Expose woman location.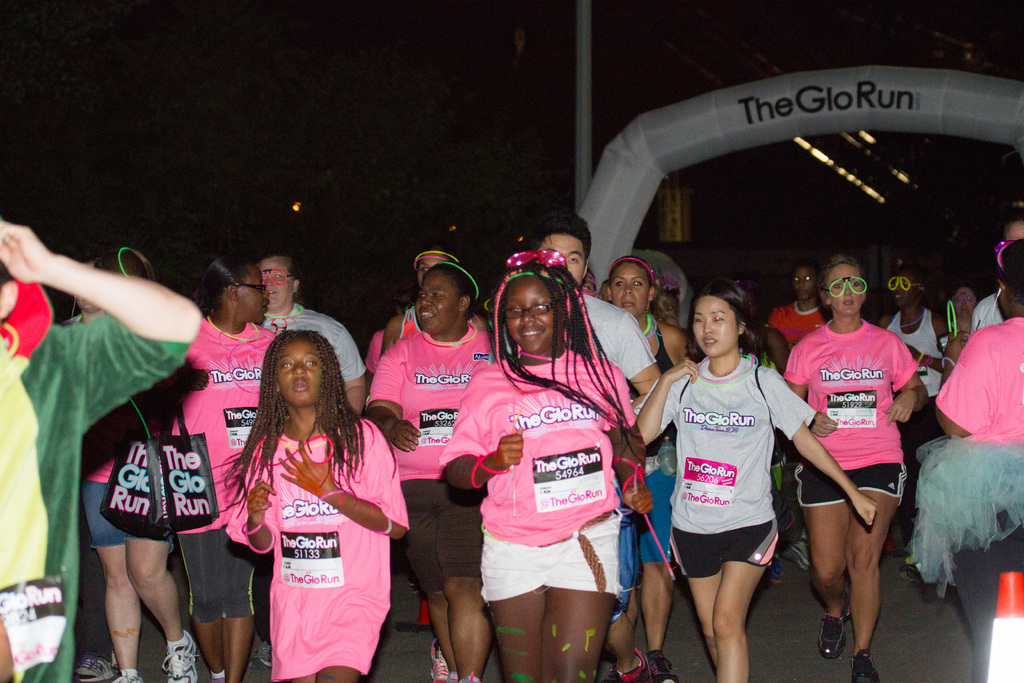
Exposed at (717,270,790,584).
